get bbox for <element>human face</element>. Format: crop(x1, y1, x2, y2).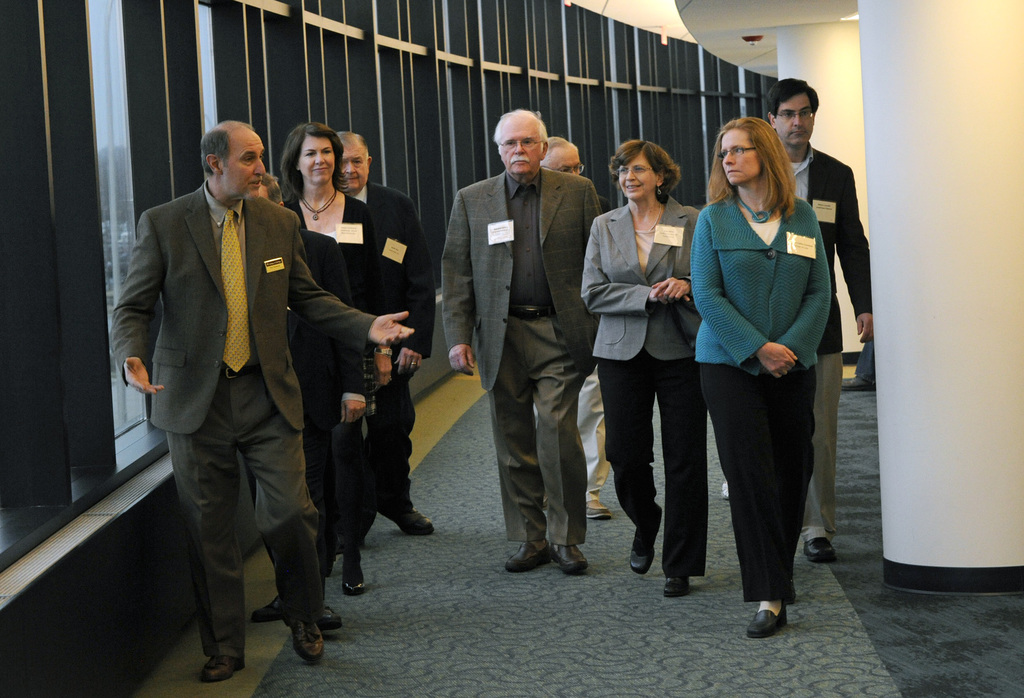
crop(254, 183, 268, 196).
